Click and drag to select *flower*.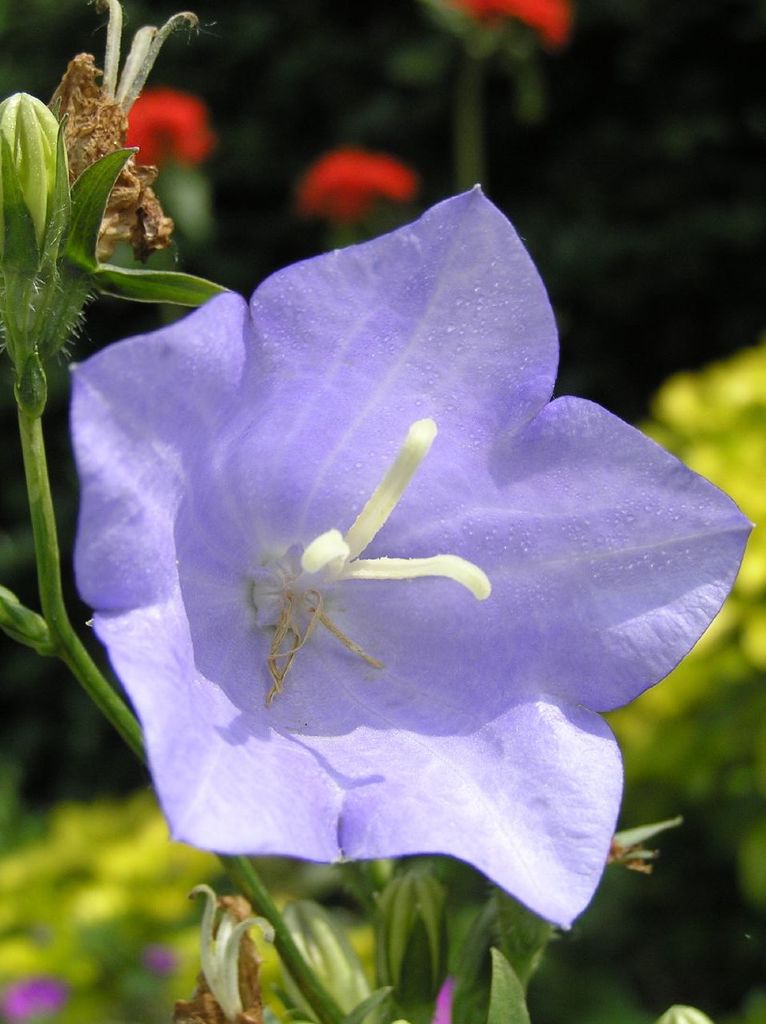
Selection: l=0, t=968, r=68, b=1023.
